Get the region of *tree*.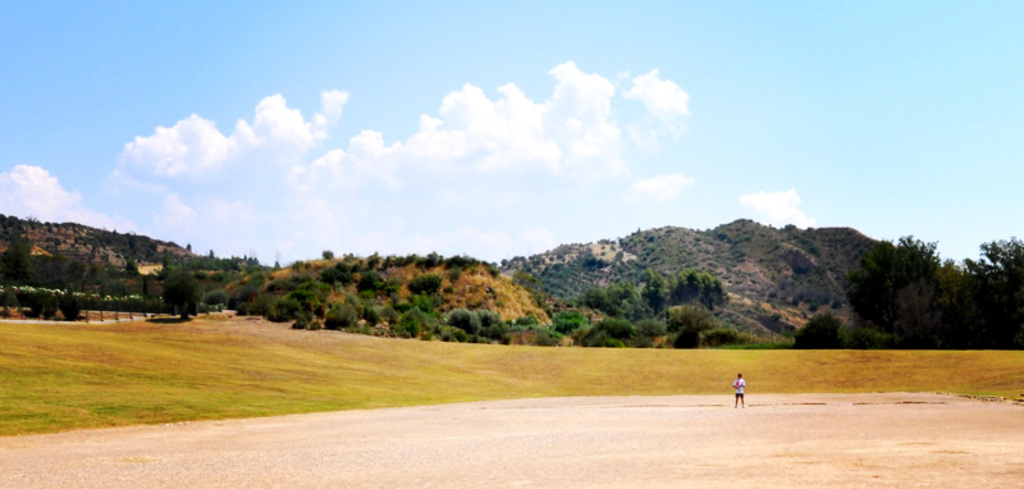
(x1=407, y1=275, x2=440, y2=301).
